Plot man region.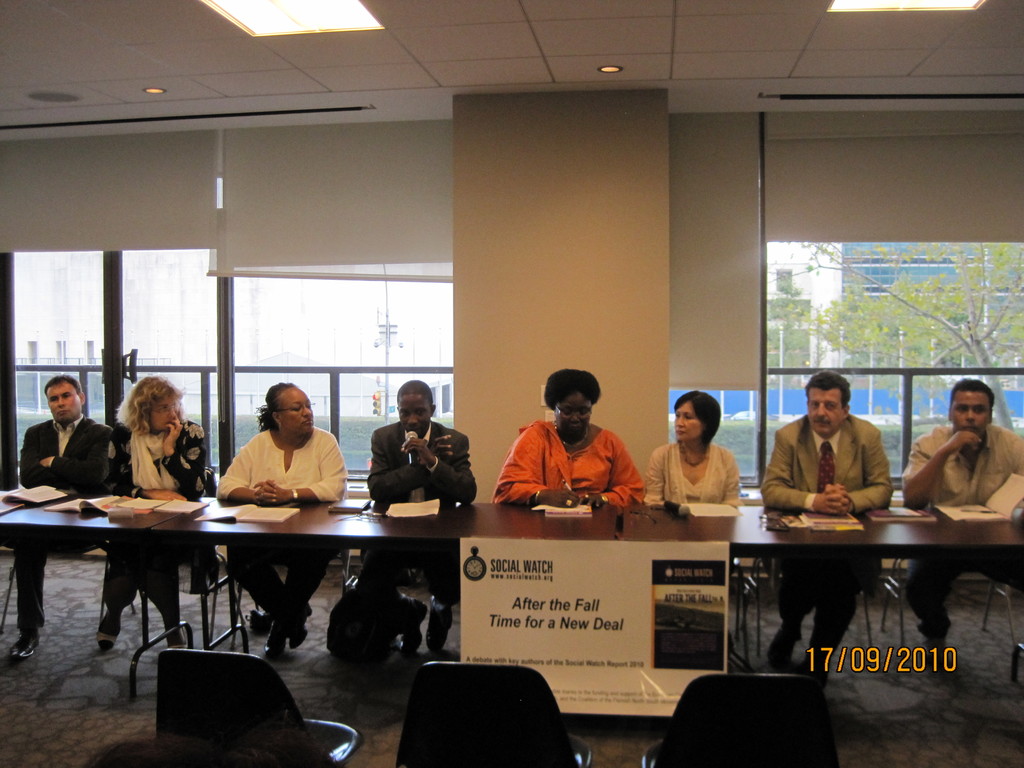
Plotted at region(755, 372, 892, 703).
